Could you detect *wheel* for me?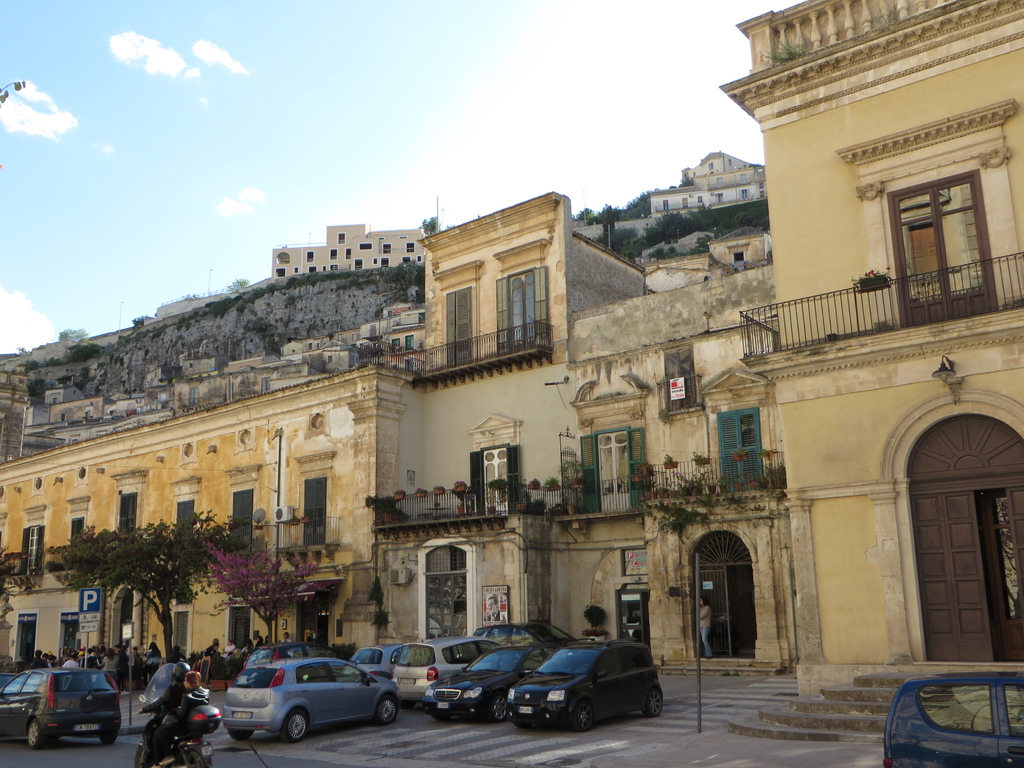
Detection result: BBox(374, 698, 397, 727).
